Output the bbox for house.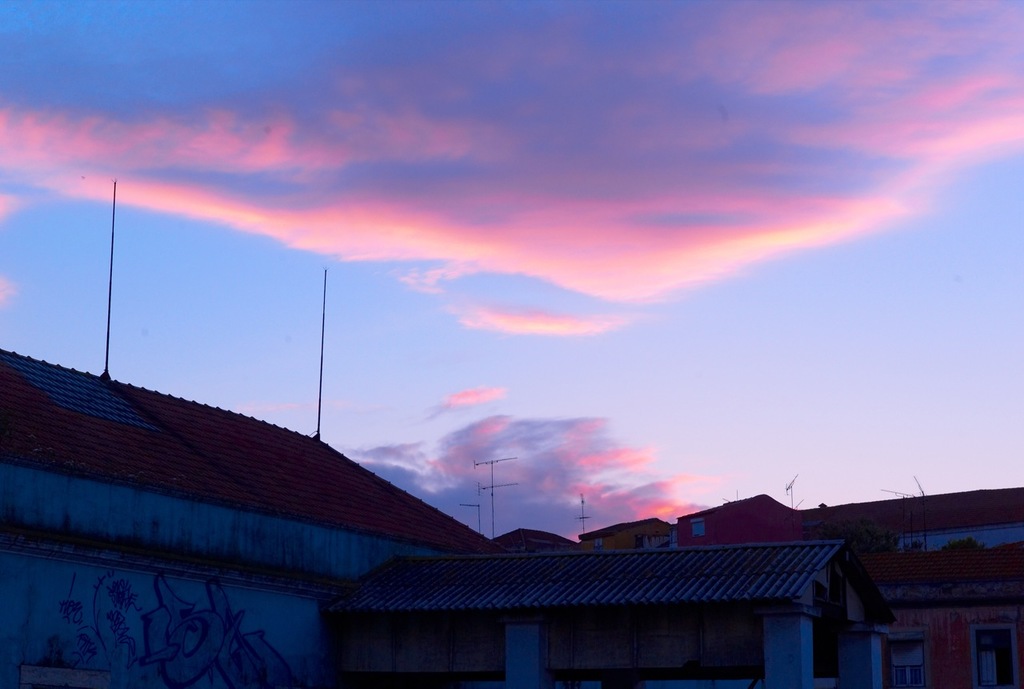
(left=490, top=520, right=584, bottom=563).
